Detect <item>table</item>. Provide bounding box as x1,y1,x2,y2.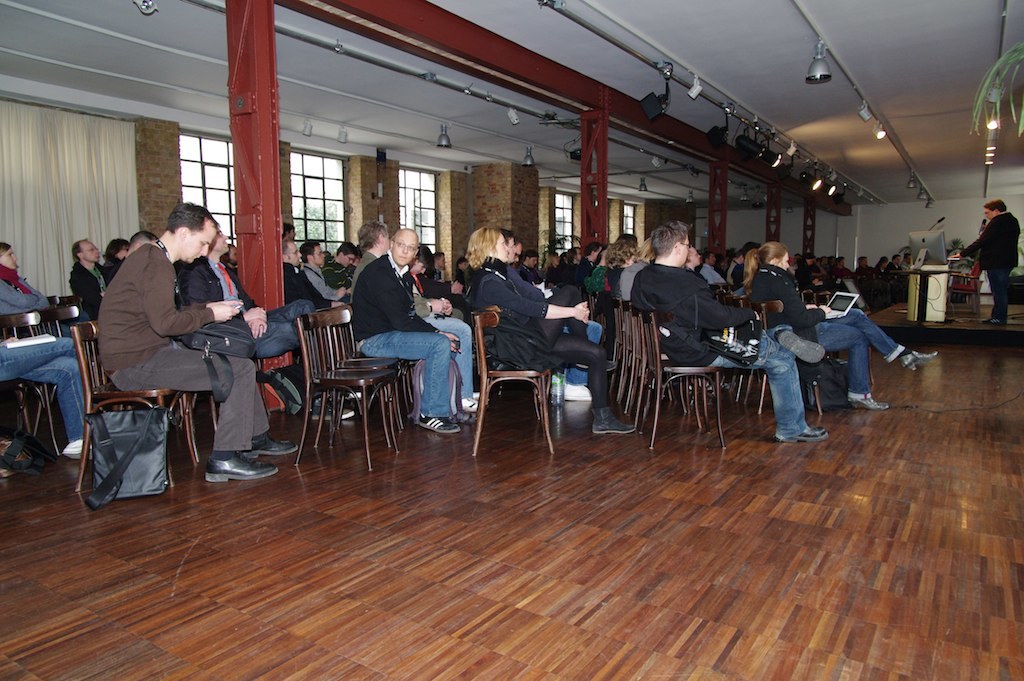
898,267,956,323.
